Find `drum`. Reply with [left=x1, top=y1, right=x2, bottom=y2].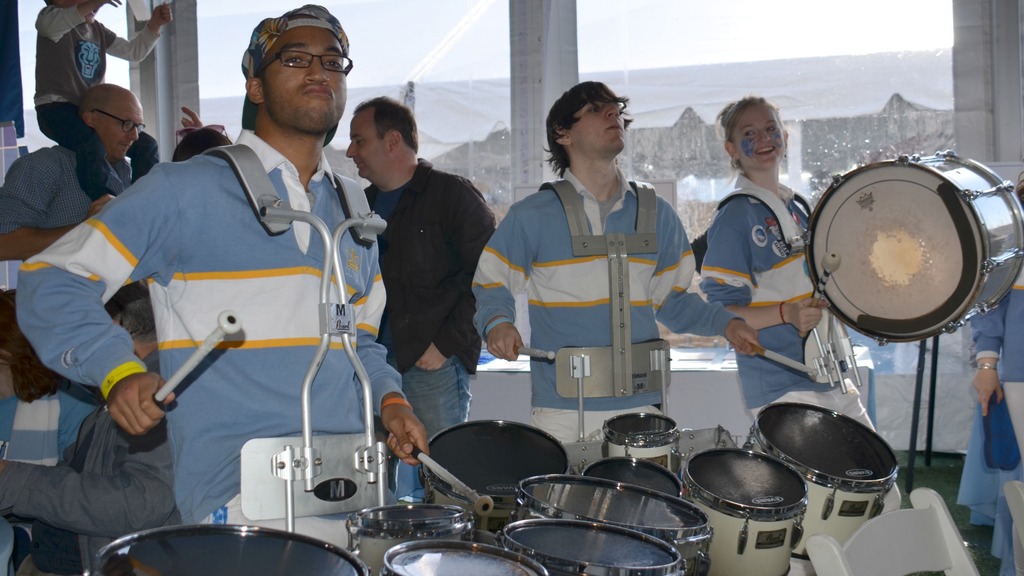
[left=742, top=399, right=900, bottom=557].
